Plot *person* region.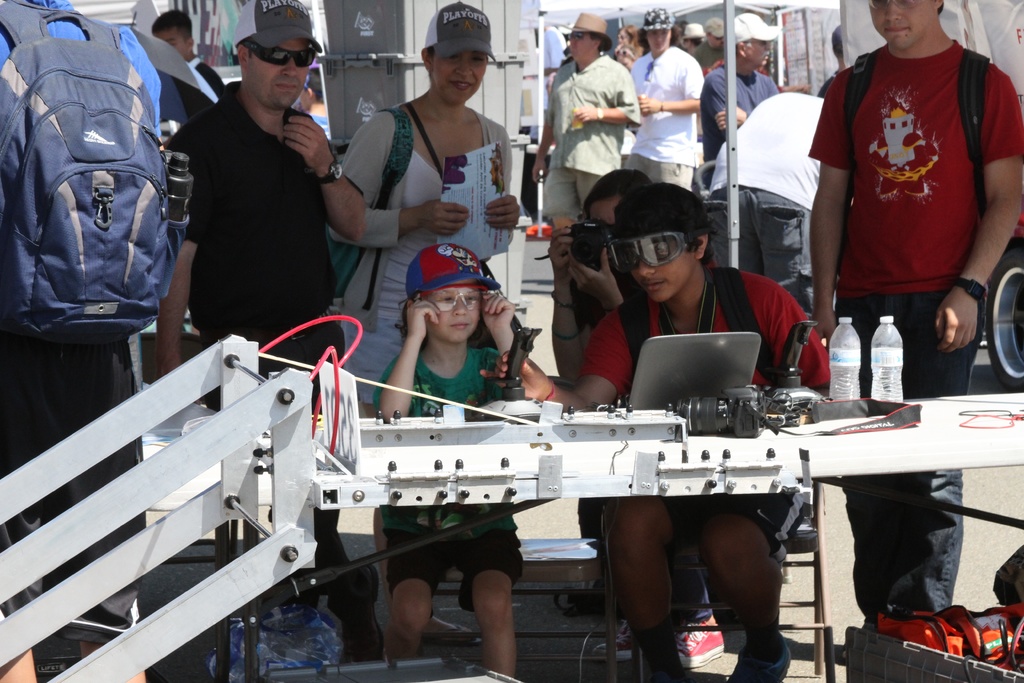
Plotted at [382,248,520,682].
